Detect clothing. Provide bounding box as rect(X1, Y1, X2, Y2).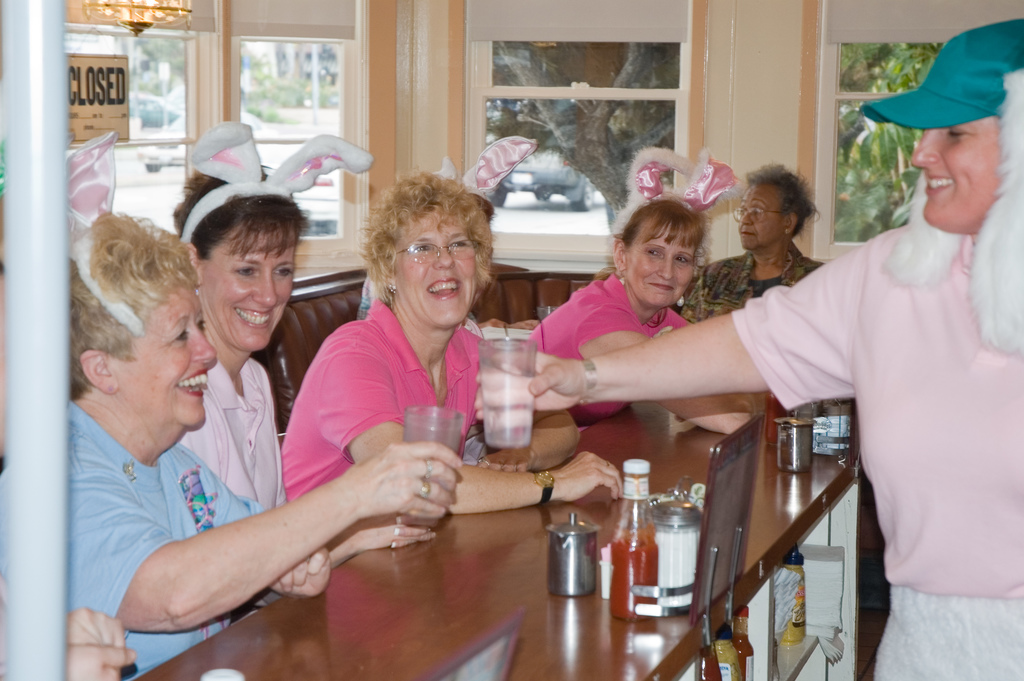
rect(277, 297, 570, 551).
